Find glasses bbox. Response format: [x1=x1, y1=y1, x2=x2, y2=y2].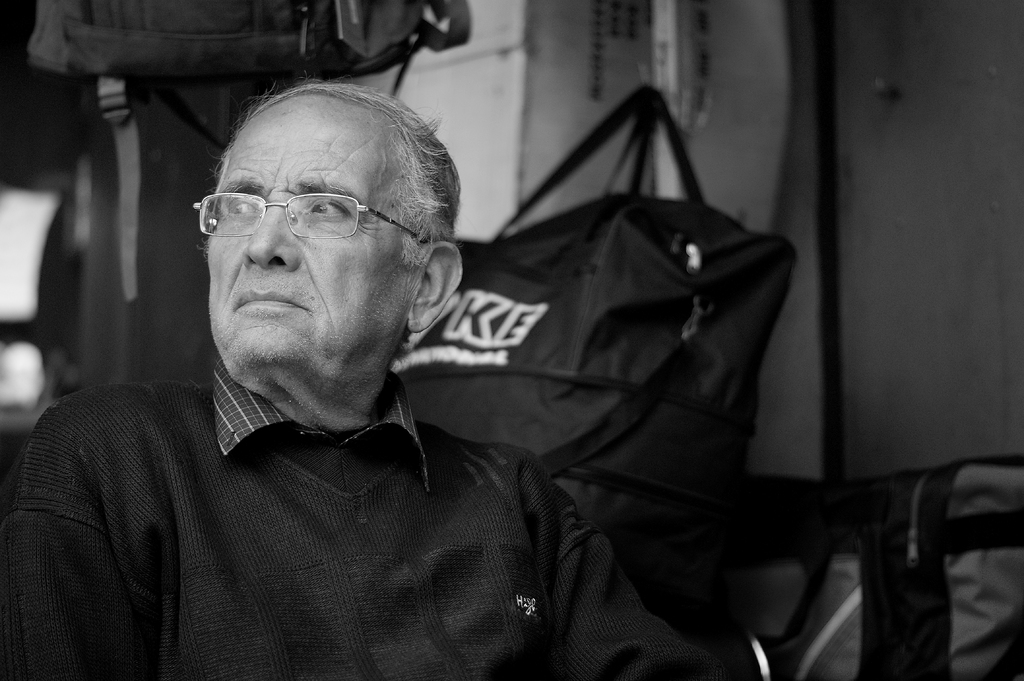
[x1=166, y1=175, x2=416, y2=265].
